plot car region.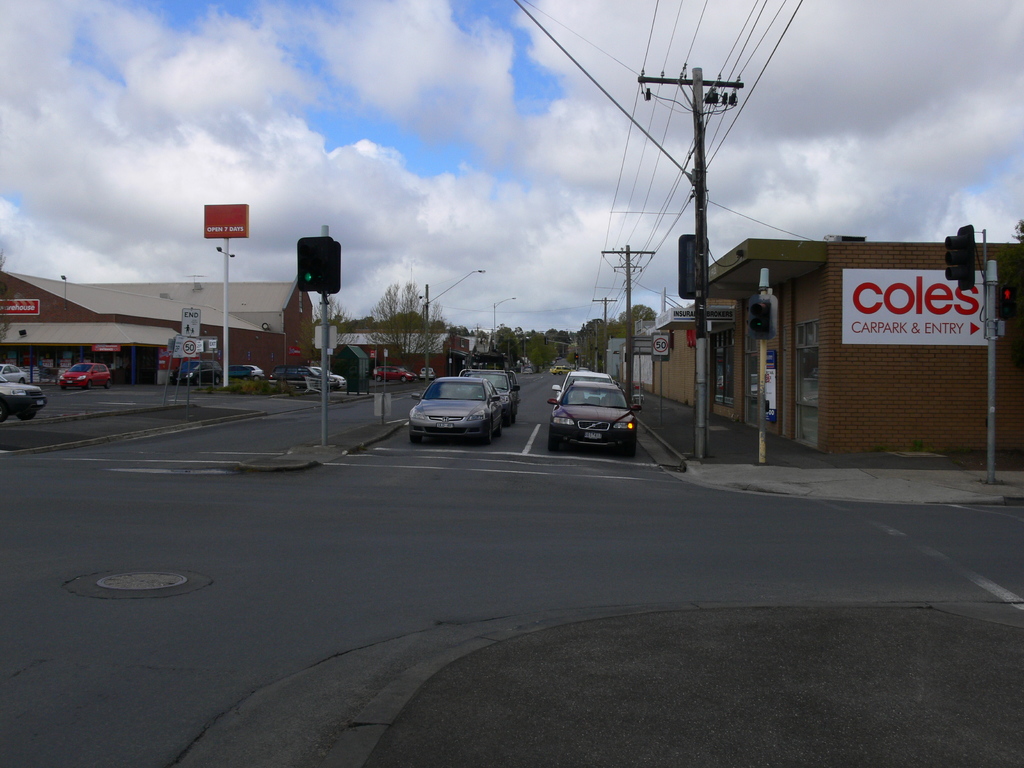
Plotted at 552, 369, 623, 406.
